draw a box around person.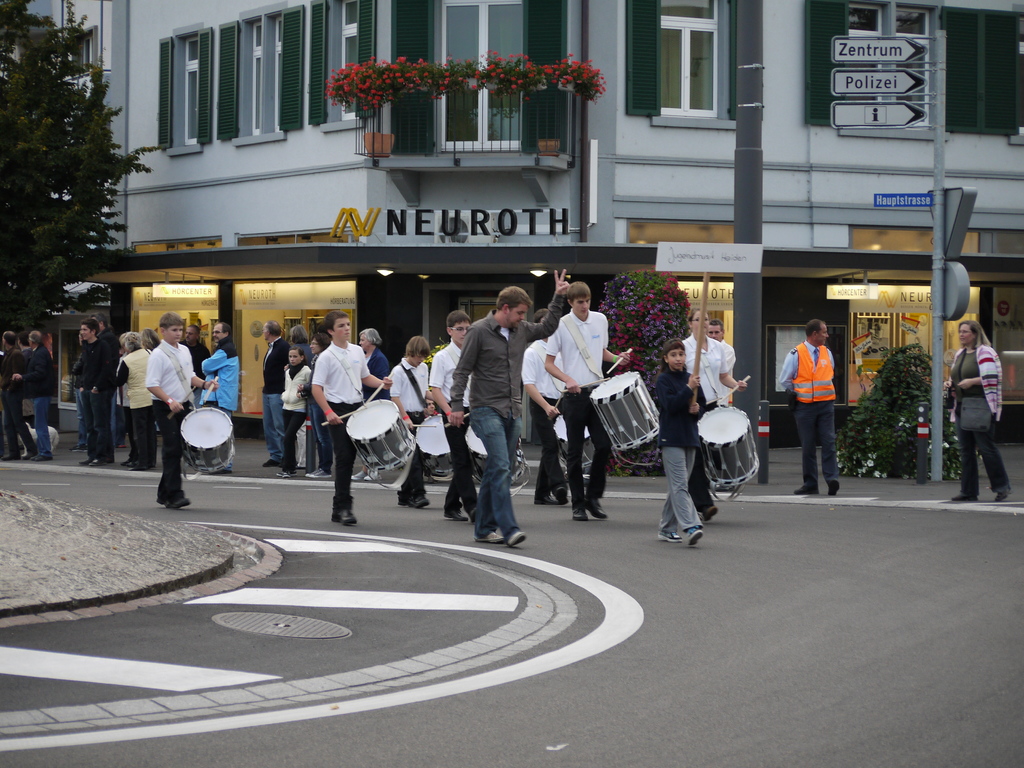
[941,320,1005,502].
